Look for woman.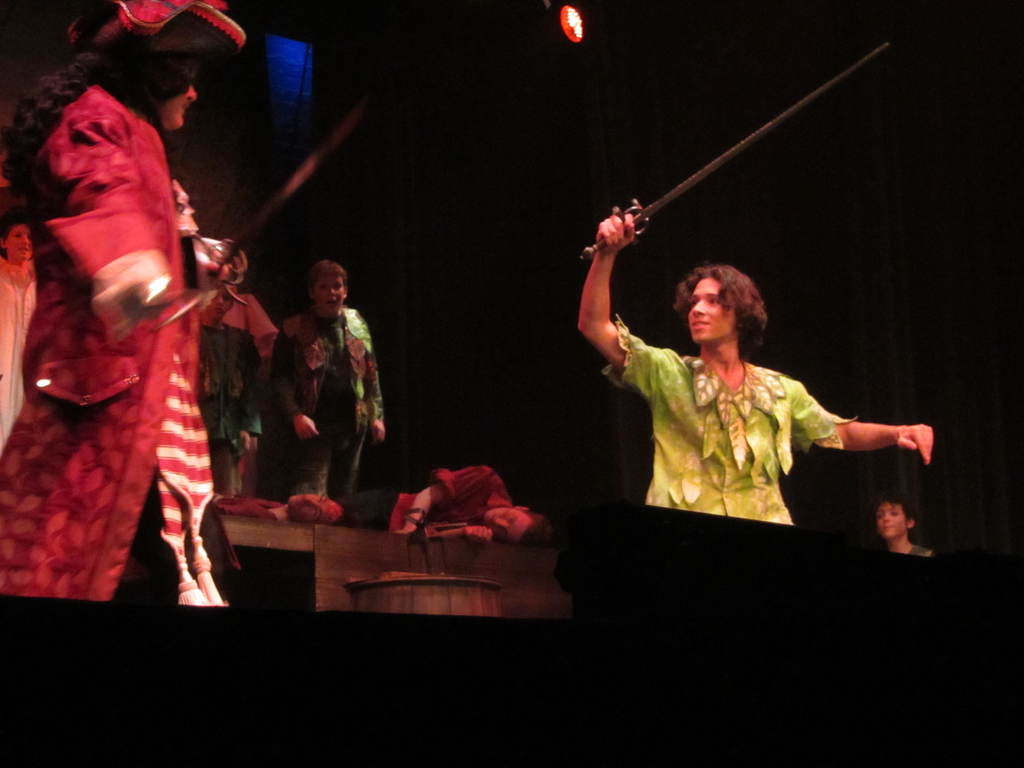
Found: bbox=[0, 207, 38, 456].
